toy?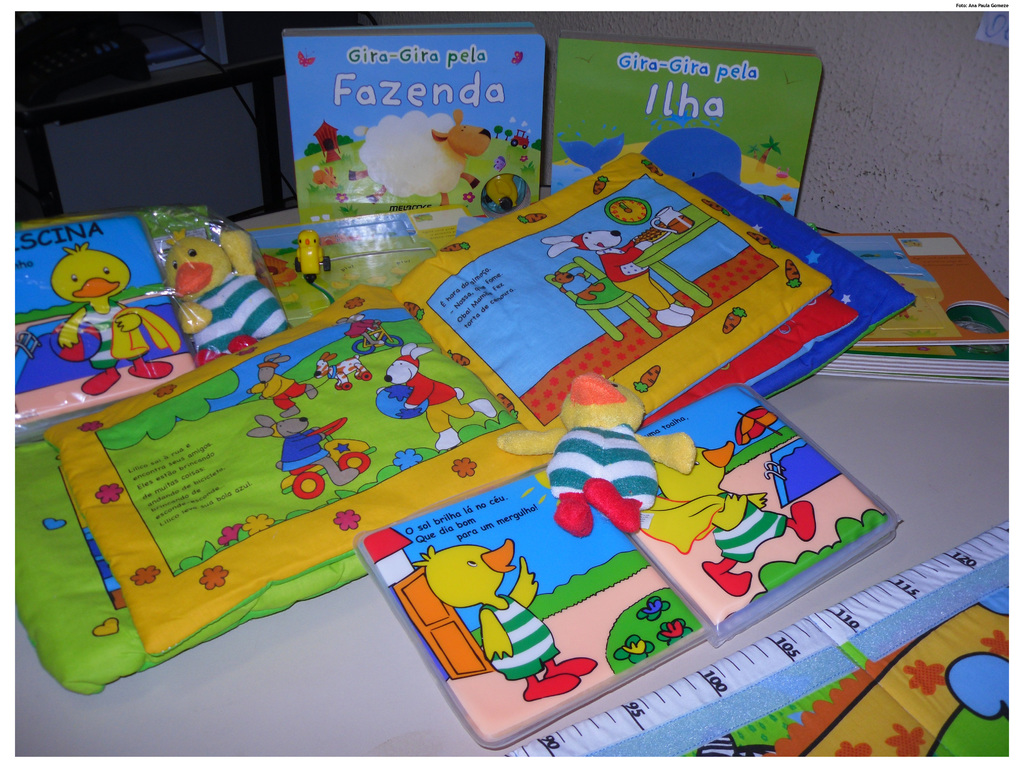
region(351, 111, 490, 206)
